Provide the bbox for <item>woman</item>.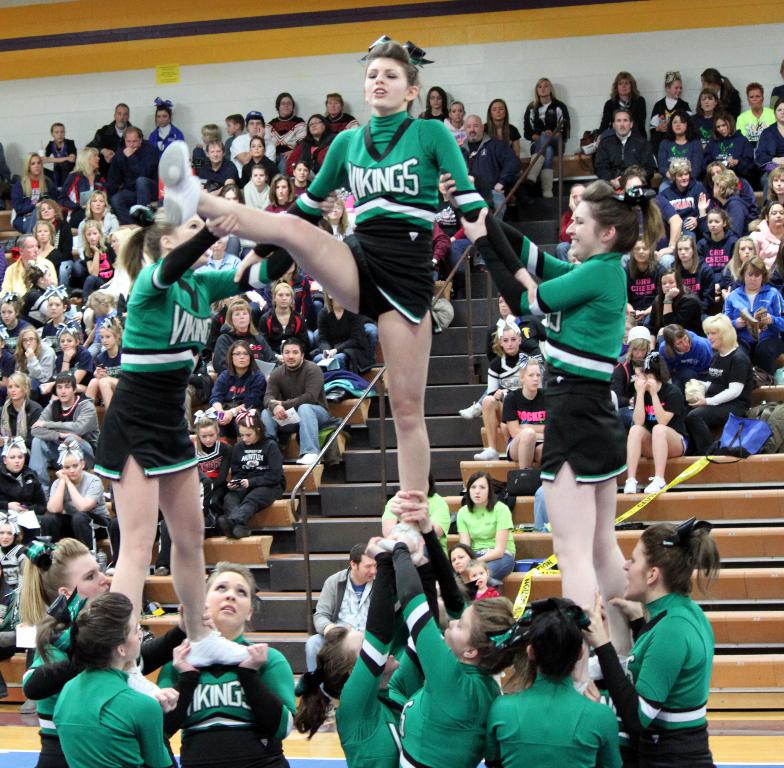
box=[698, 70, 740, 124].
